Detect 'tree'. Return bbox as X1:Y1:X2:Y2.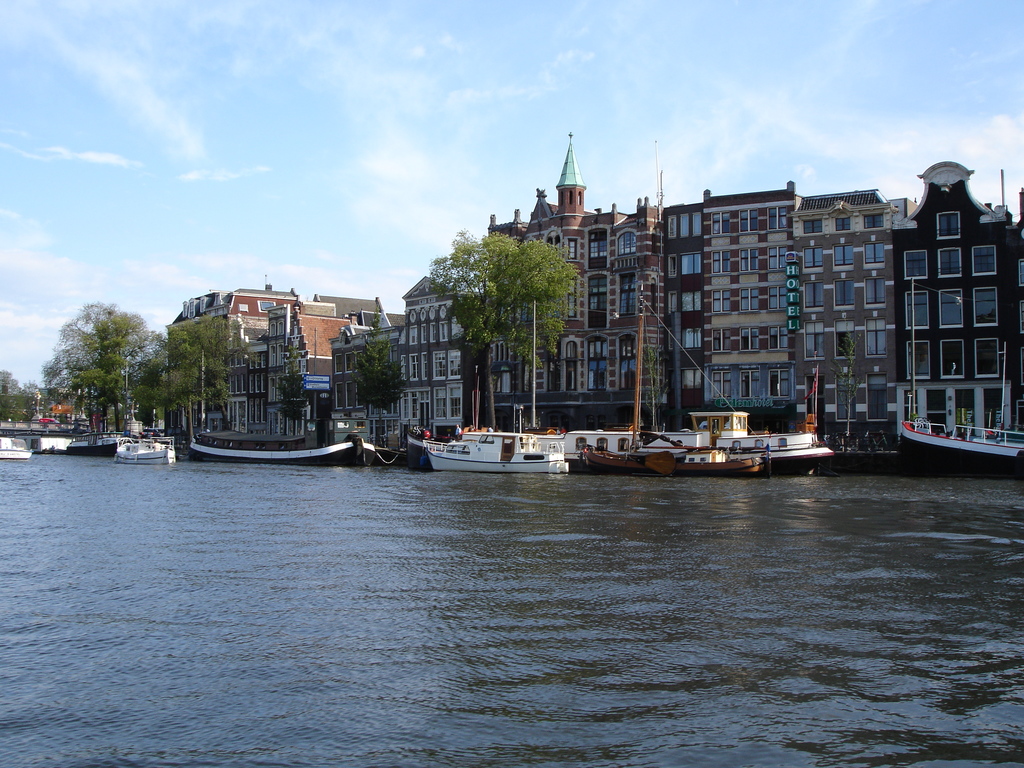
277:341:308:439.
